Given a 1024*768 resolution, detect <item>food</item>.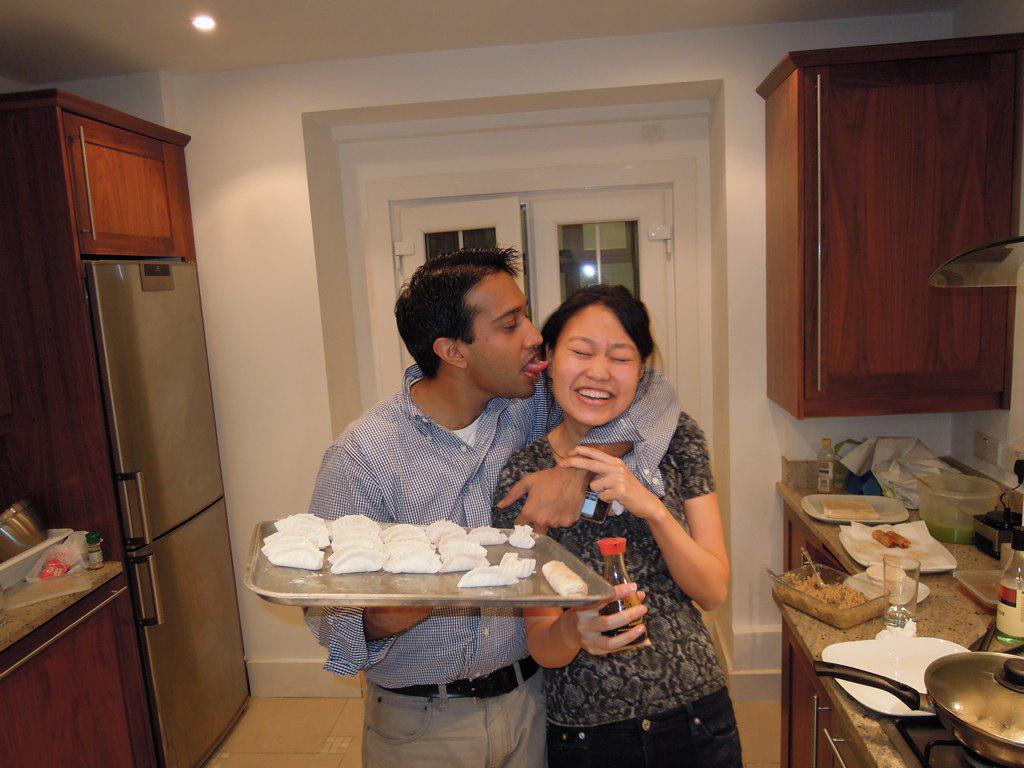
<bbox>466, 519, 505, 542</bbox>.
